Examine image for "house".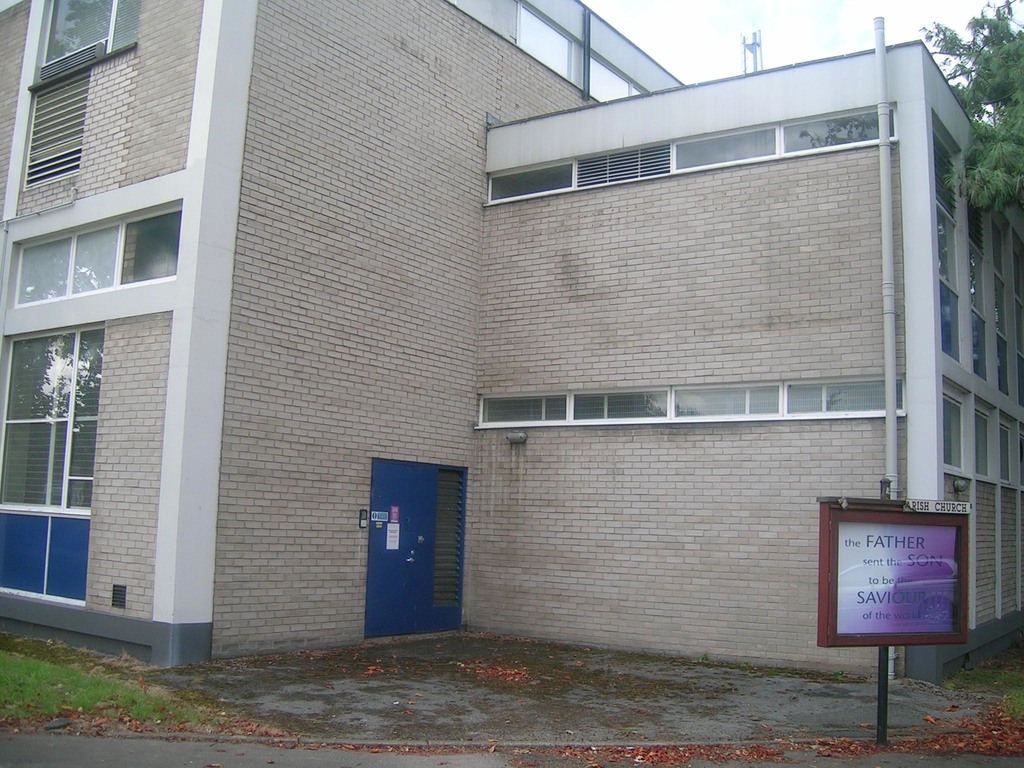
Examination result: (left=0, top=0, right=1023, bottom=668).
